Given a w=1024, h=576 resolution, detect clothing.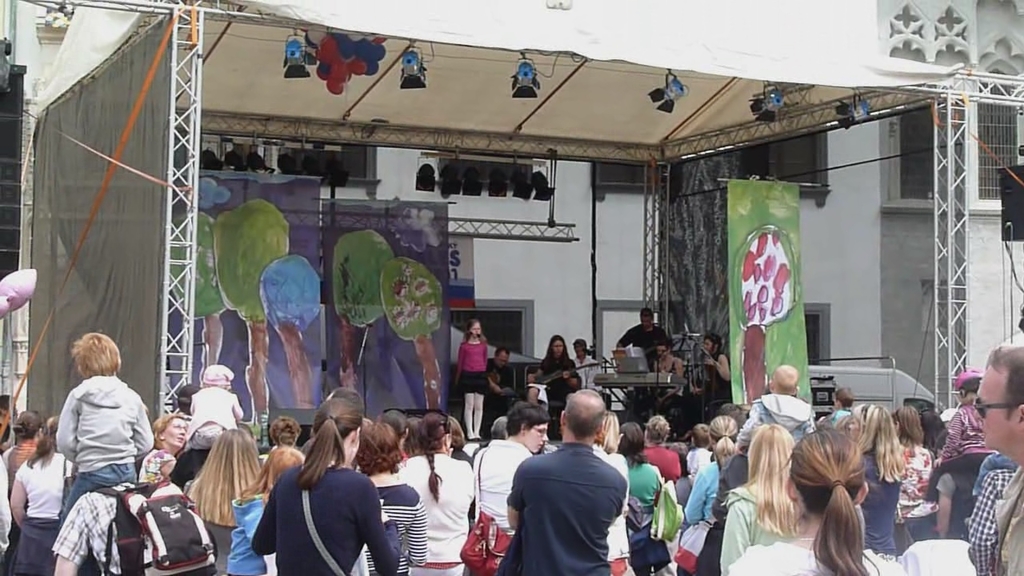
rect(250, 468, 400, 575).
